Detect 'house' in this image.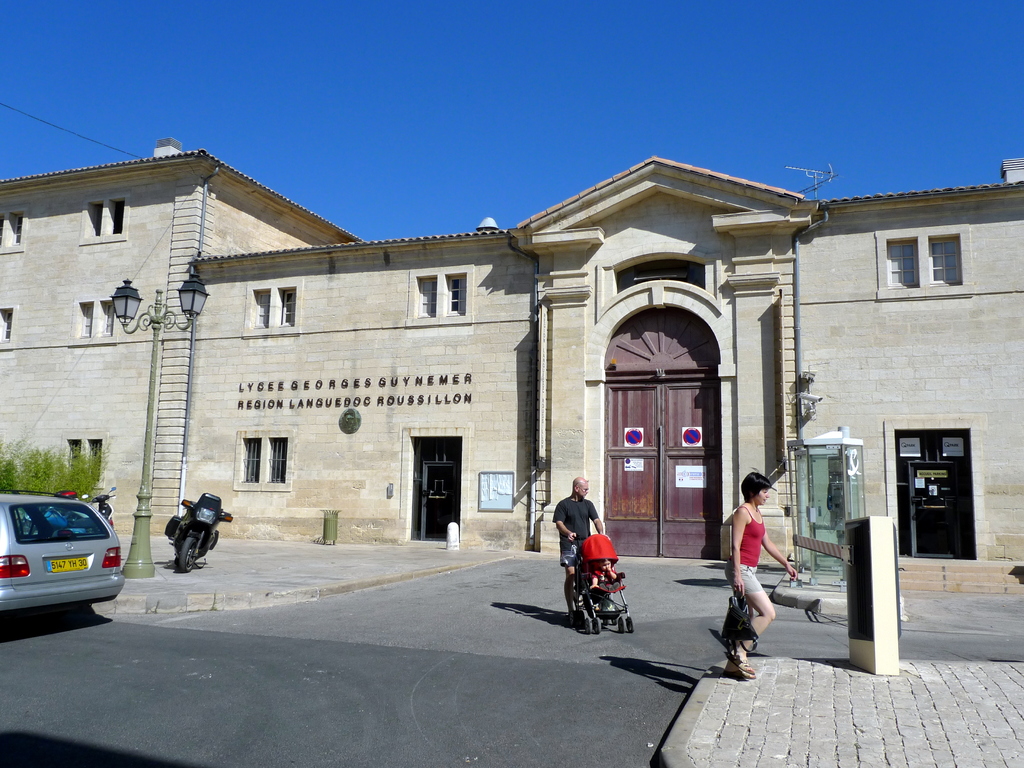
Detection: [x1=77, y1=143, x2=989, y2=589].
